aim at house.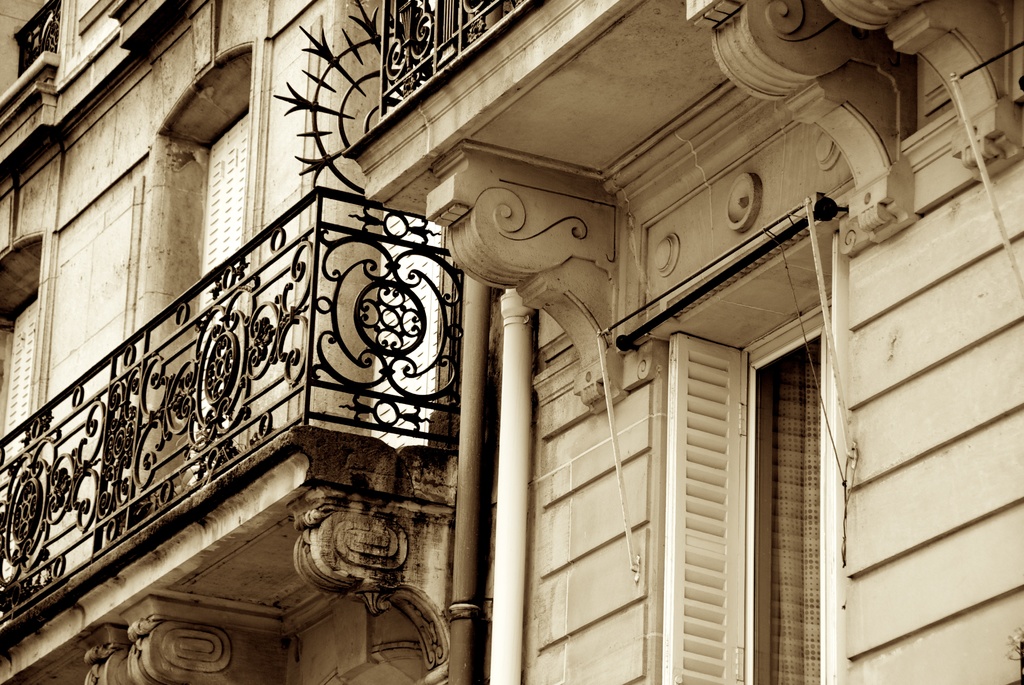
Aimed at {"left": 0, "top": 0, "right": 1023, "bottom": 684}.
